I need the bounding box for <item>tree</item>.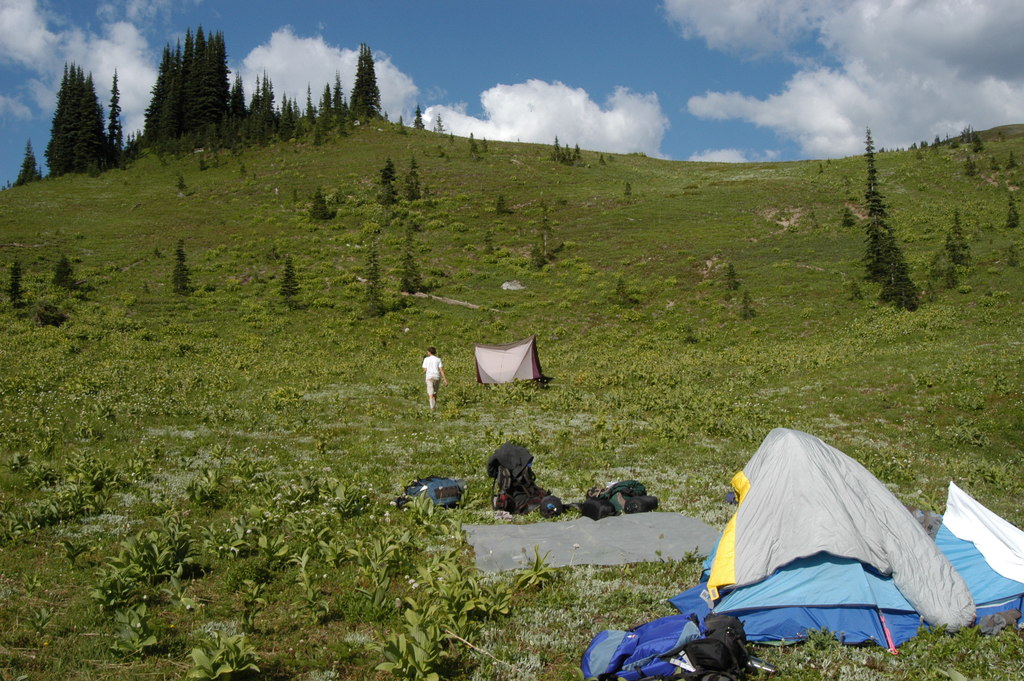
Here it is: [168,32,182,127].
